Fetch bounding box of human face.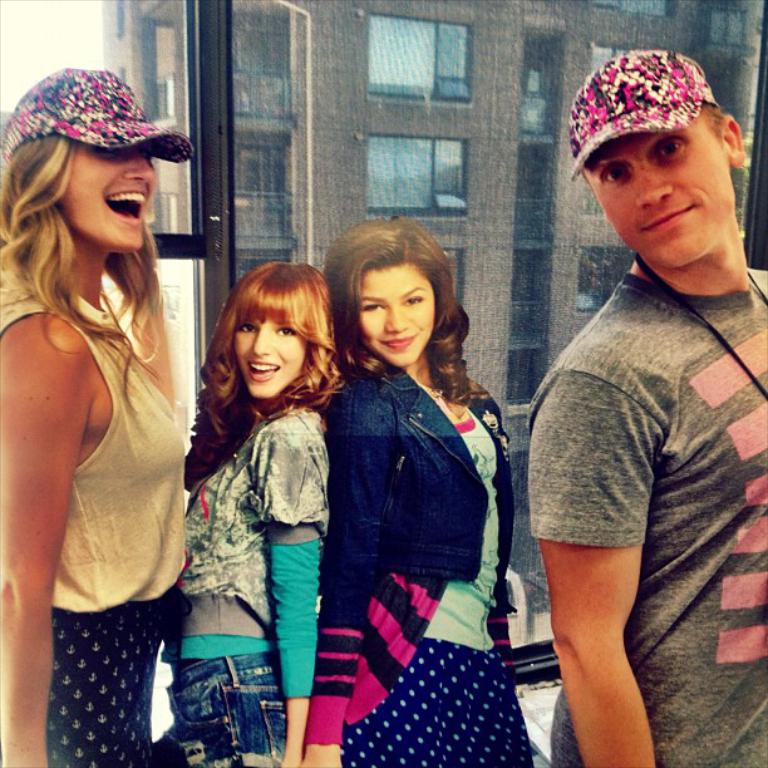
Bbox: [x1=579, y1=110, x2=730, y2=275].
